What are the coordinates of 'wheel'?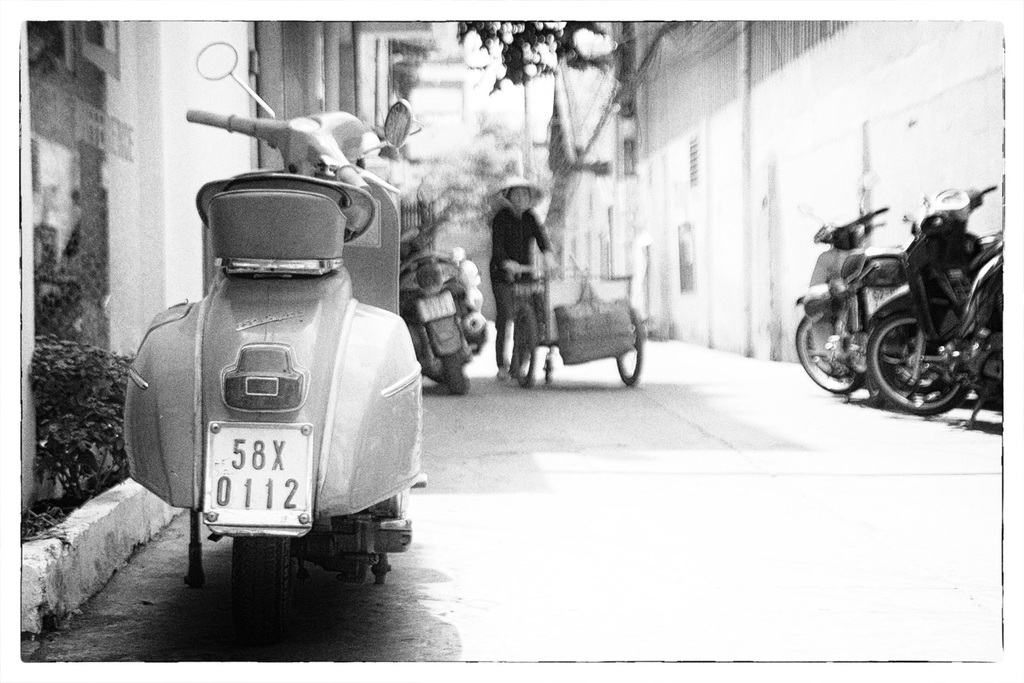
<bbox>867, 309, 968, 415</bbox>.
